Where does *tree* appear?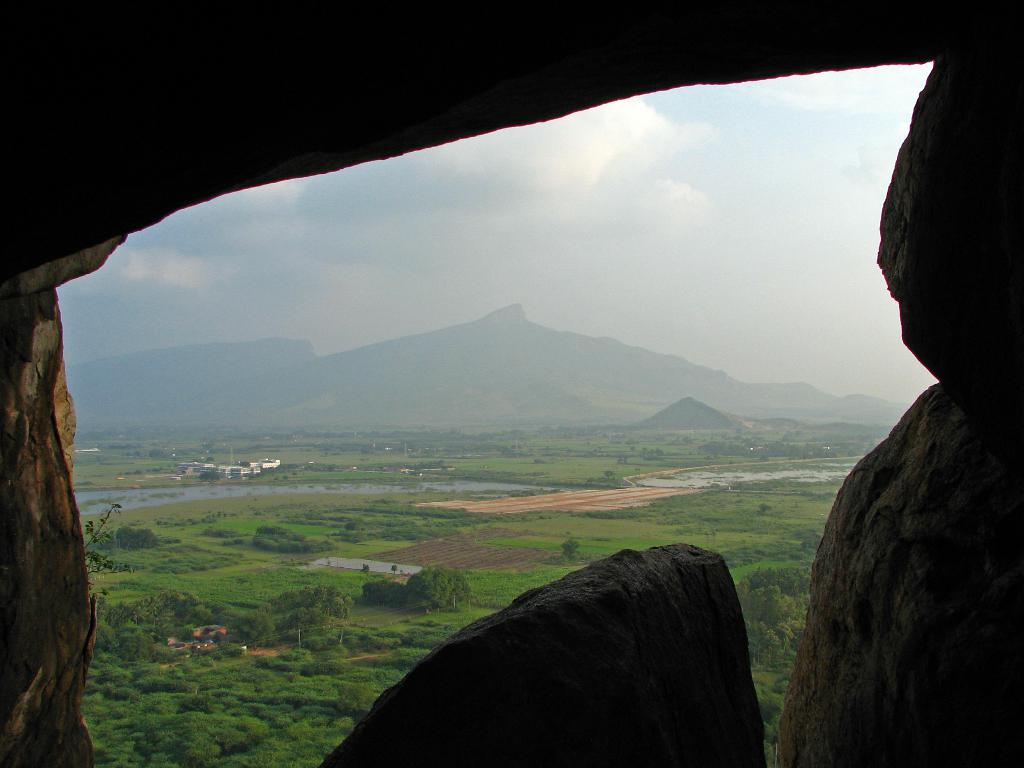
Appears at 359, 580, 404, 609.
